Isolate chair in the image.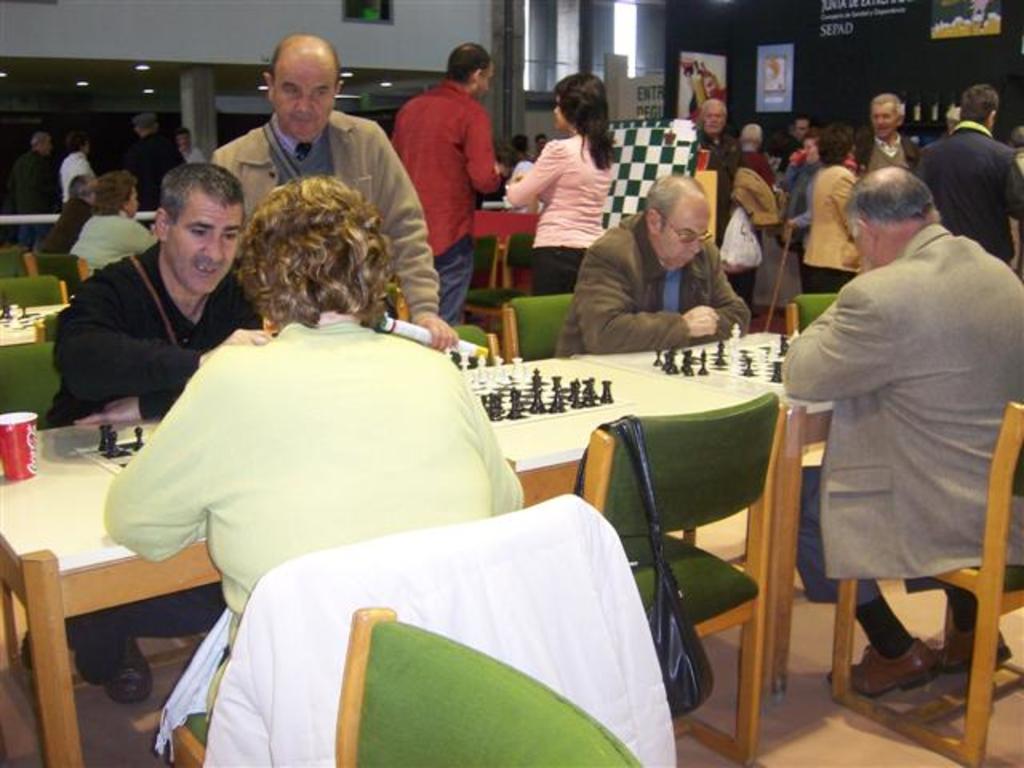
Isolated region: locate(0, 275, 70, 310).
